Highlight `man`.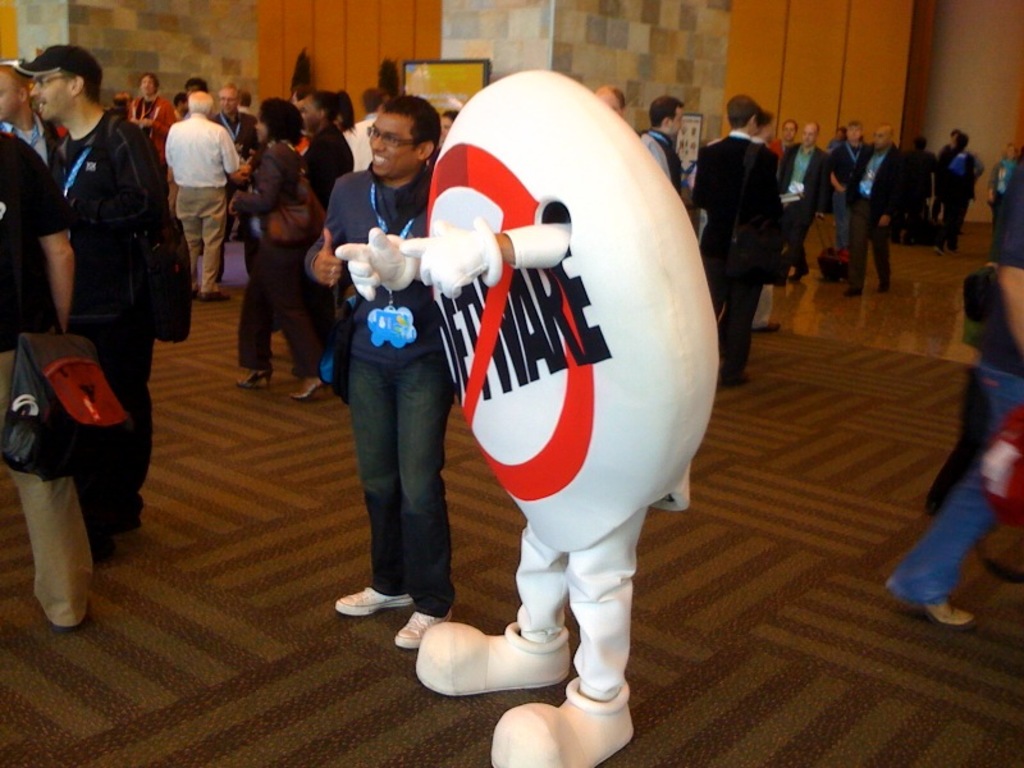
Highlighted region: select_region(22, 41, 172, 535).
